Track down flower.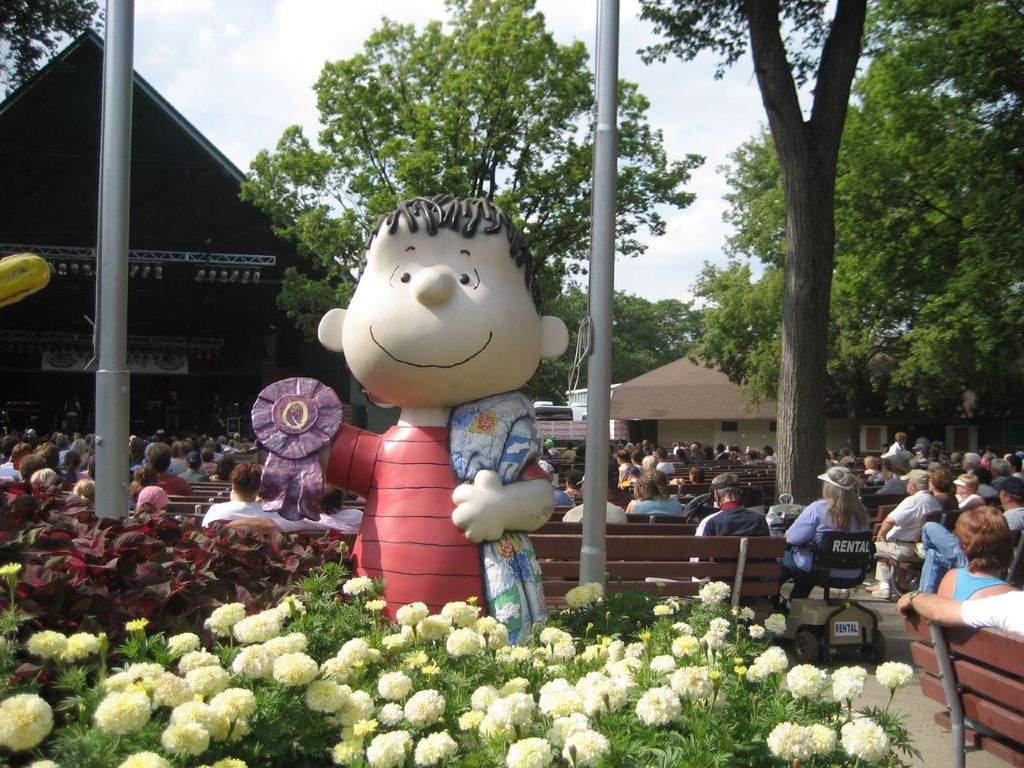
Tracked to Rect(551, 733, 605, 767).
